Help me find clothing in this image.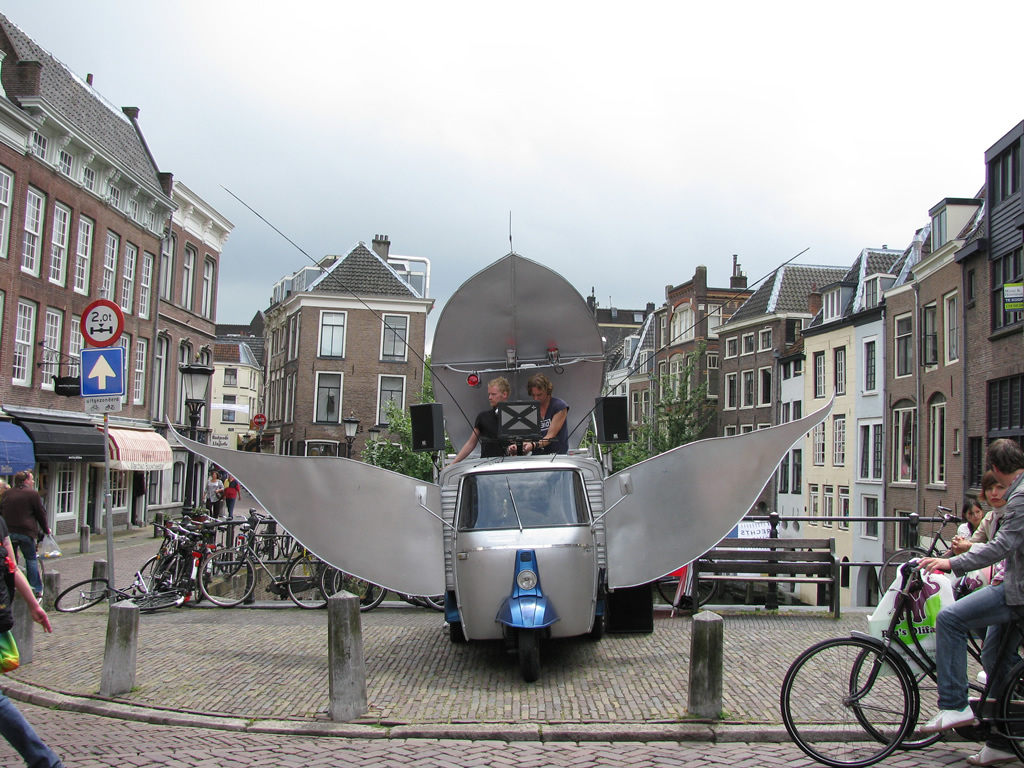
Found it: bbox(937, 474, 1023, 754).
